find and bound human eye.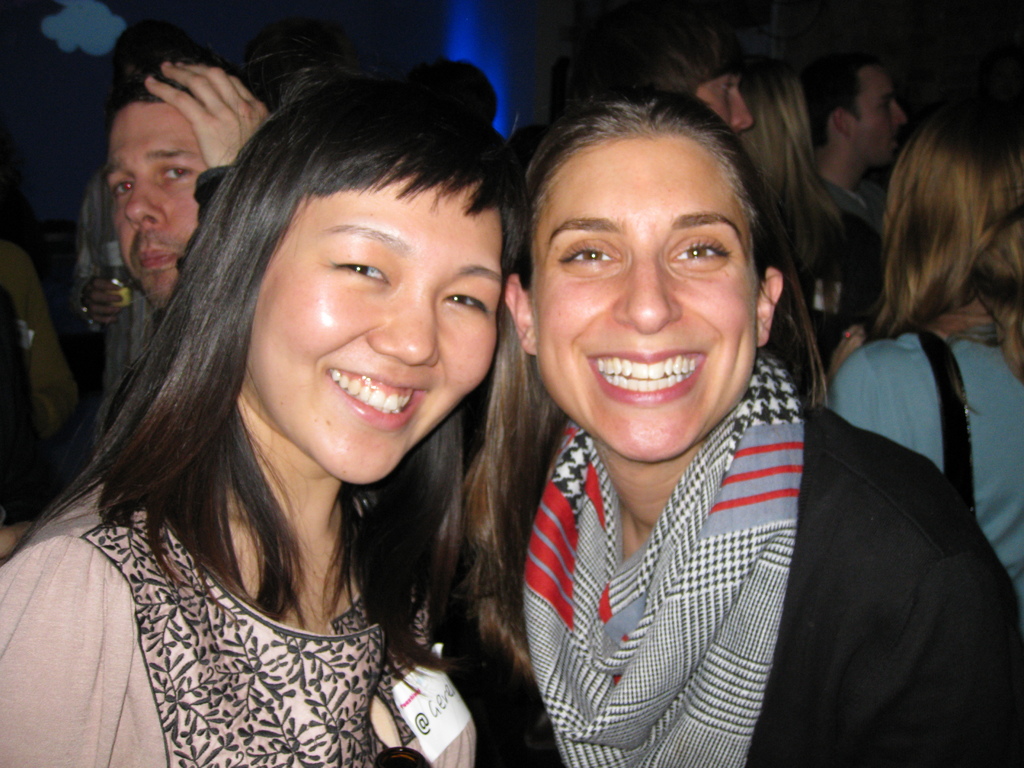
Bound: left=161, top=161, right=194, bottom=184.
